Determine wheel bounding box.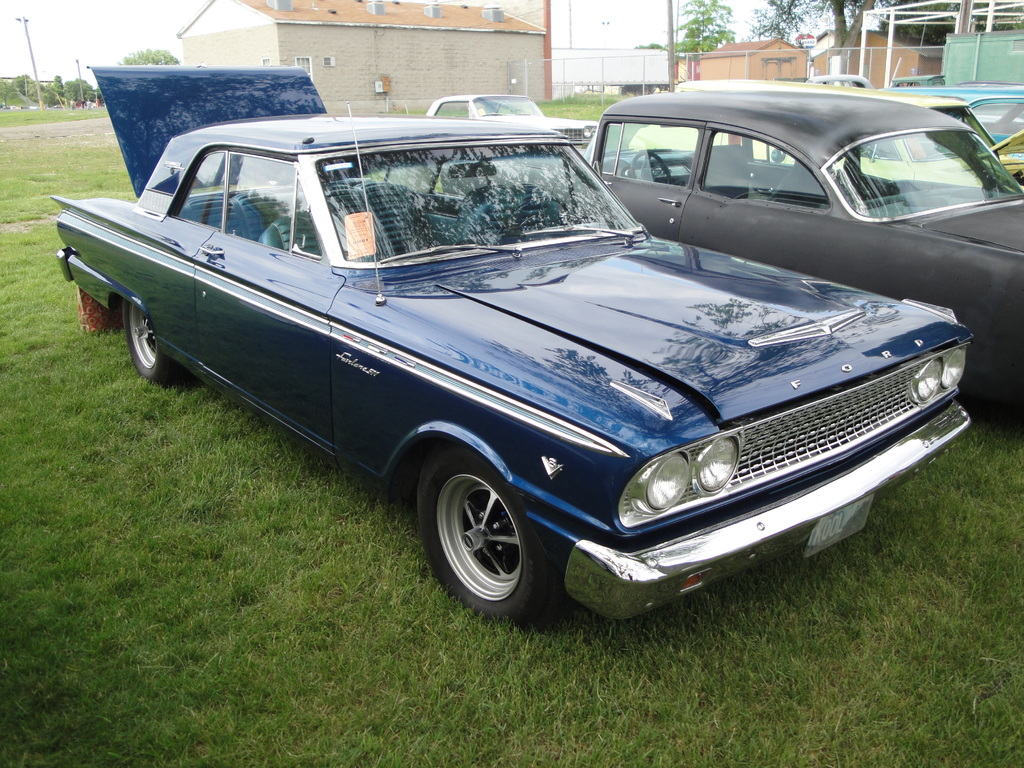
Determined: 418, 459, 550, 619.
